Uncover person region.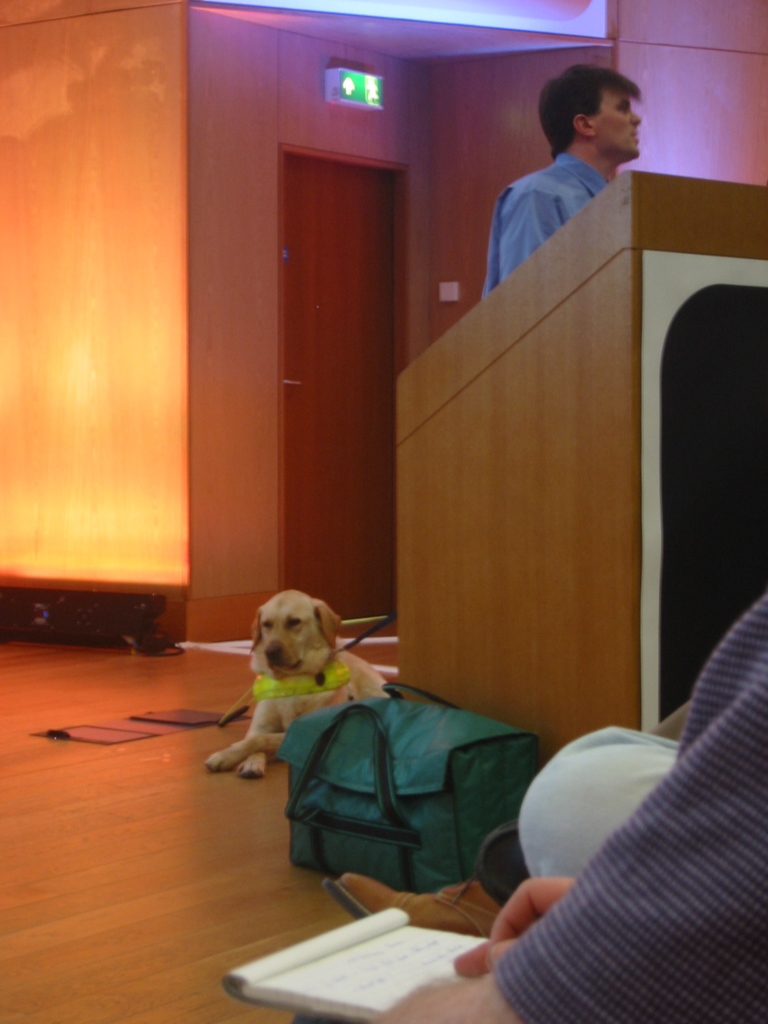
Uncovered: x1=331 y1=679 x2=703 y2=943.
